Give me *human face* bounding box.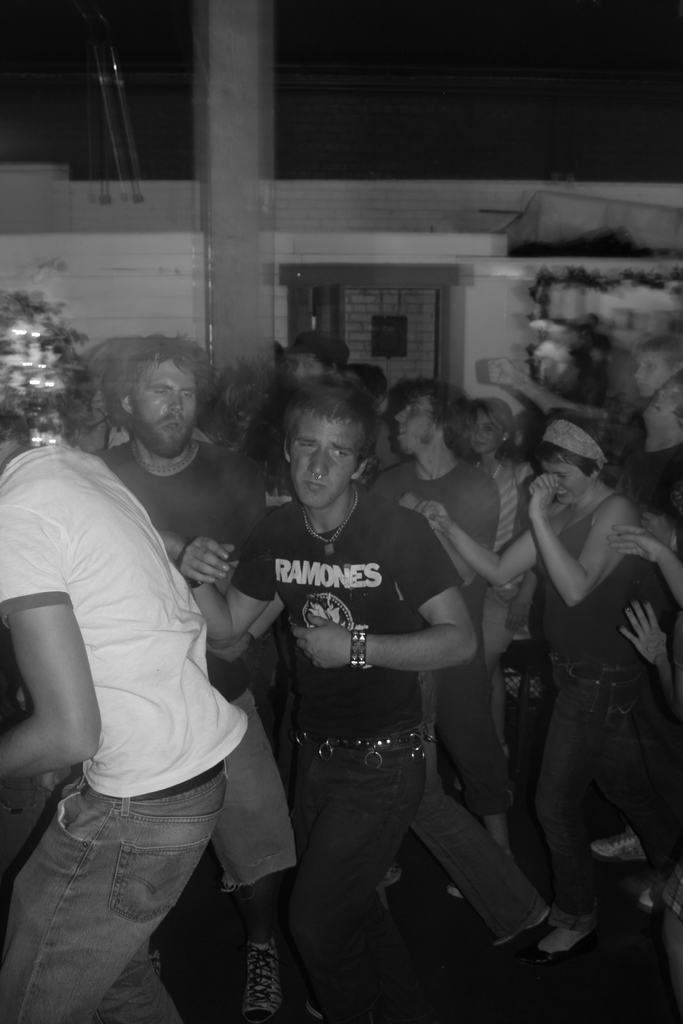
[left=543, top=463, right=587, bottom=502].
